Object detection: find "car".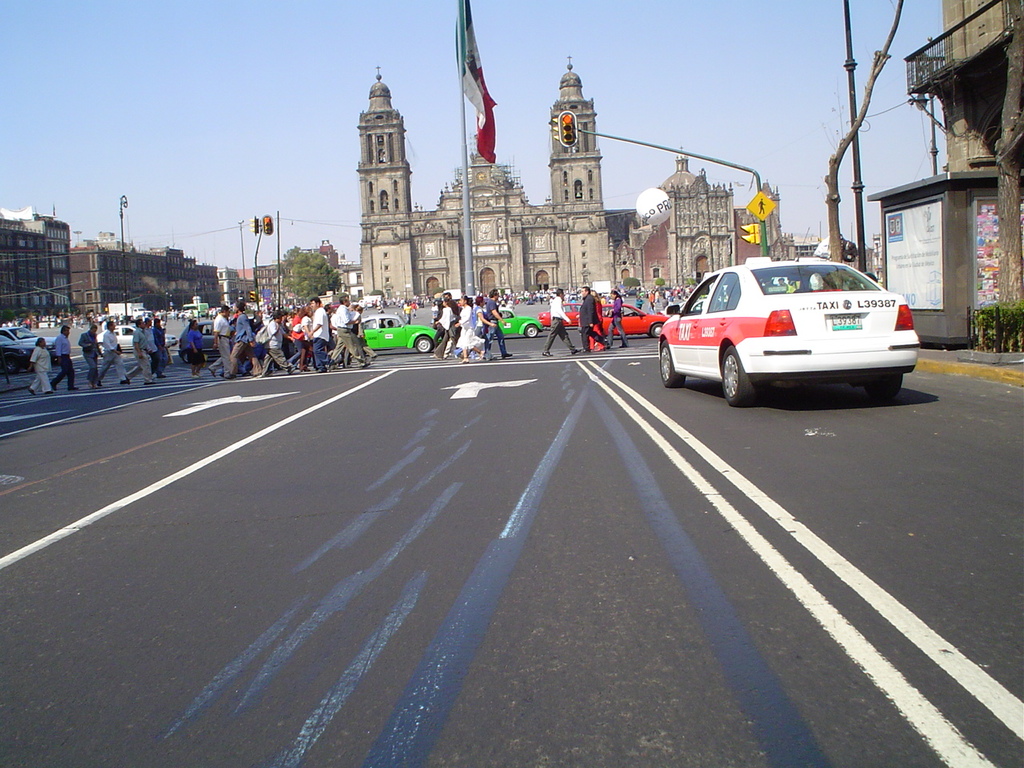
l=359, t=313, r=437, b=353.
